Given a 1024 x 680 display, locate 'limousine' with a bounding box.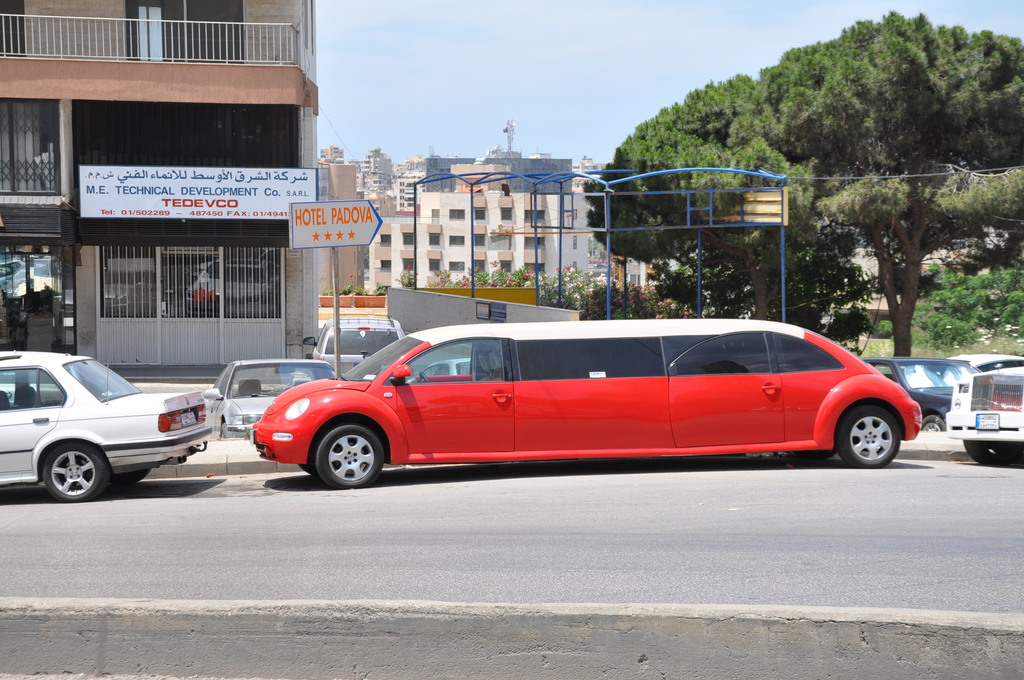
Located: <bbox>251, 316, 918, 492</bbox>.
